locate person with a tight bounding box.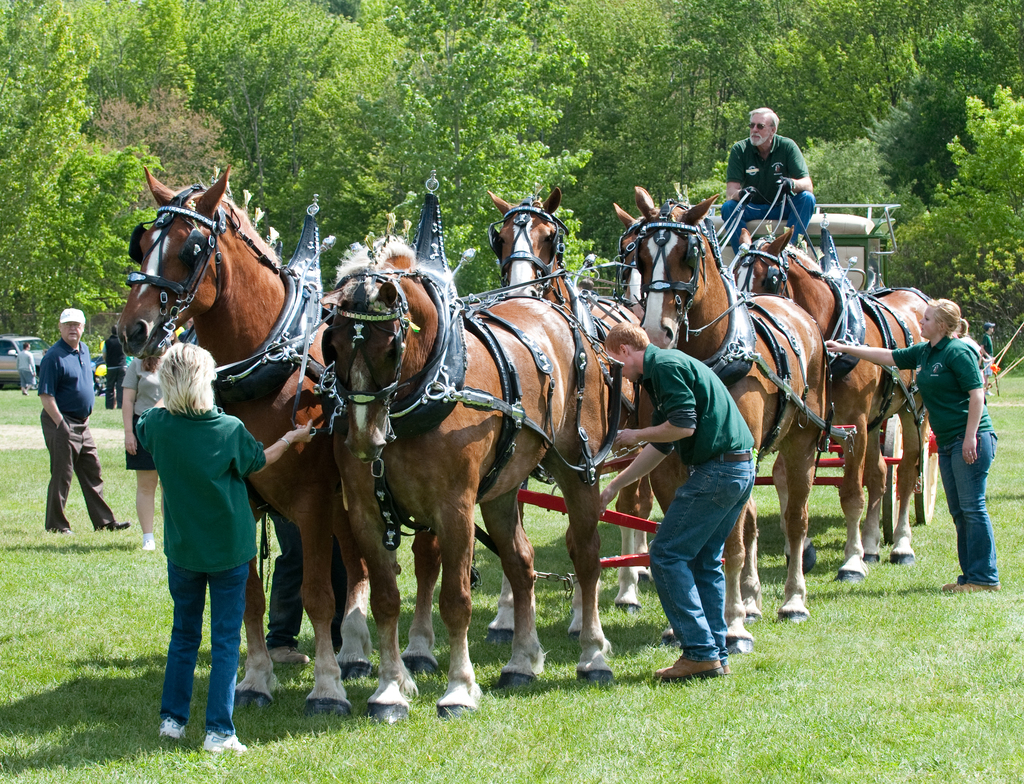
x1=266, y1=516, x2=350, y2=670.
